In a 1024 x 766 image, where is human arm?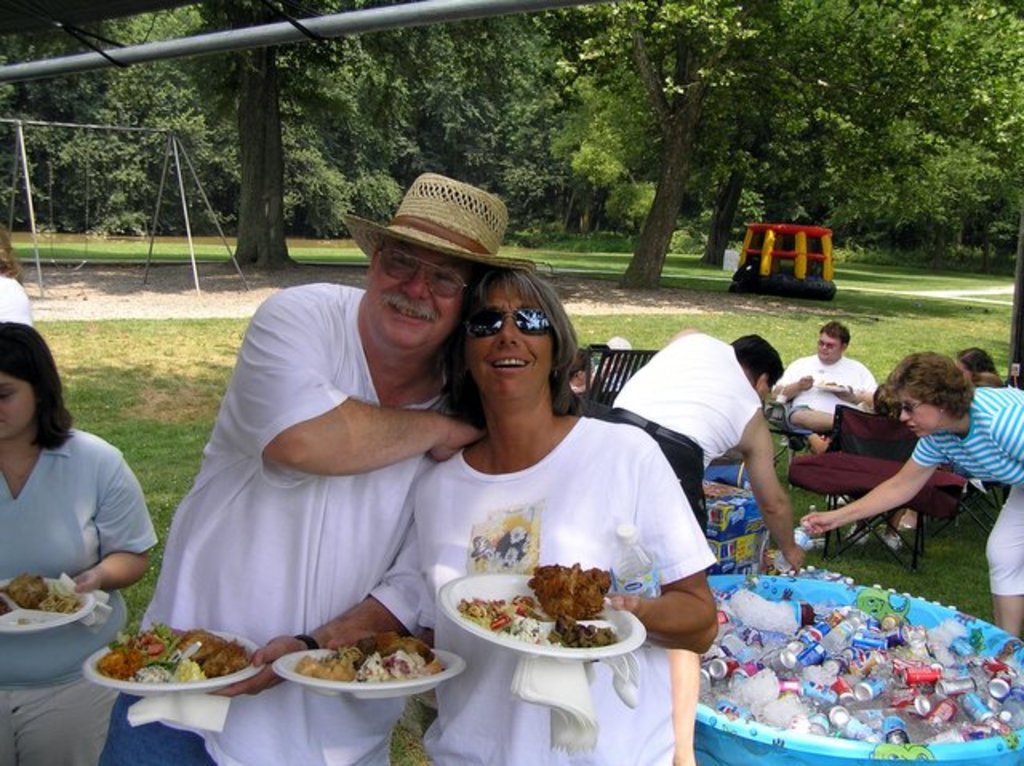
bbox=[752, 419, 814, 574].
